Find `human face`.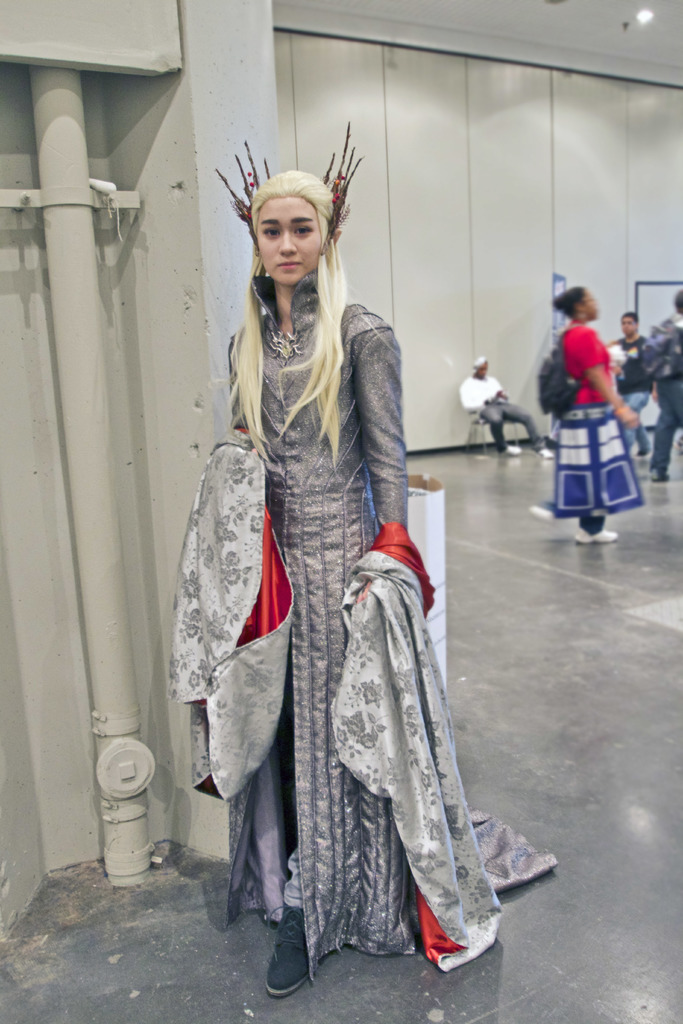
x1=258 y1=198 x2=322 y2=285.
